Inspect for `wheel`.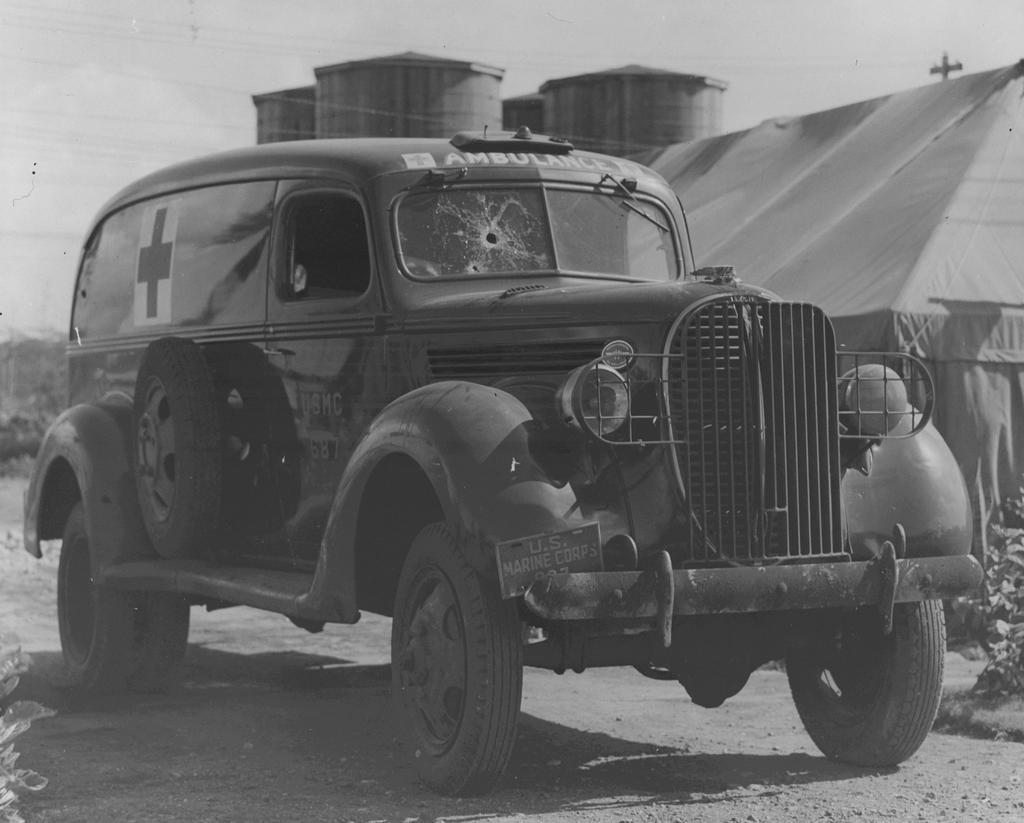
Inspection: bbox=(134, 601, 193, 694).
